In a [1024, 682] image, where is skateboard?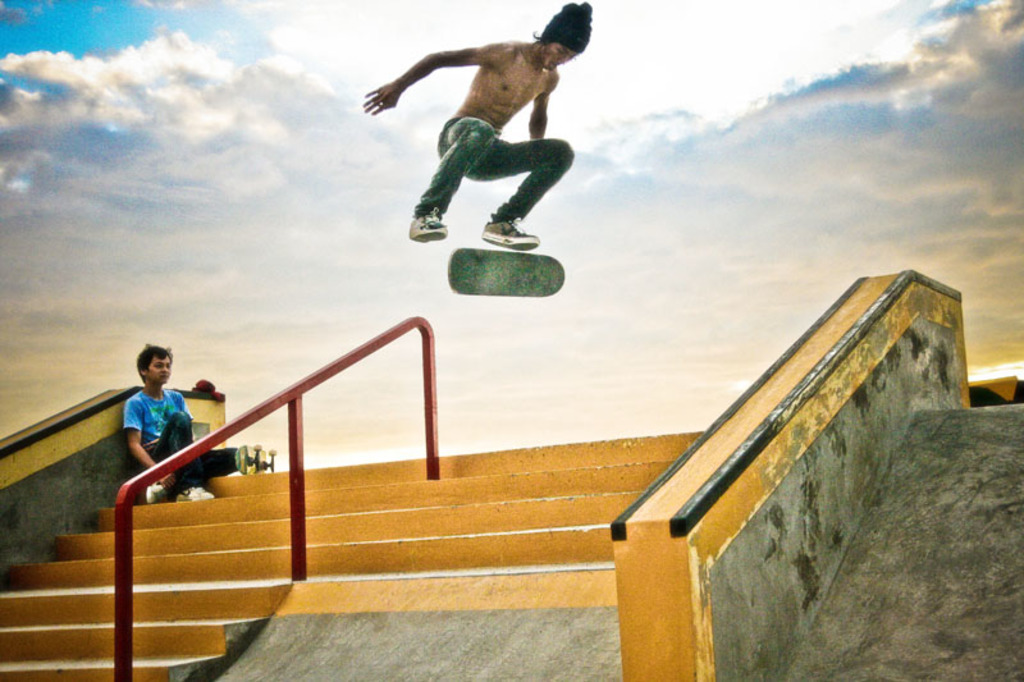
445, 243, 564, 303.
